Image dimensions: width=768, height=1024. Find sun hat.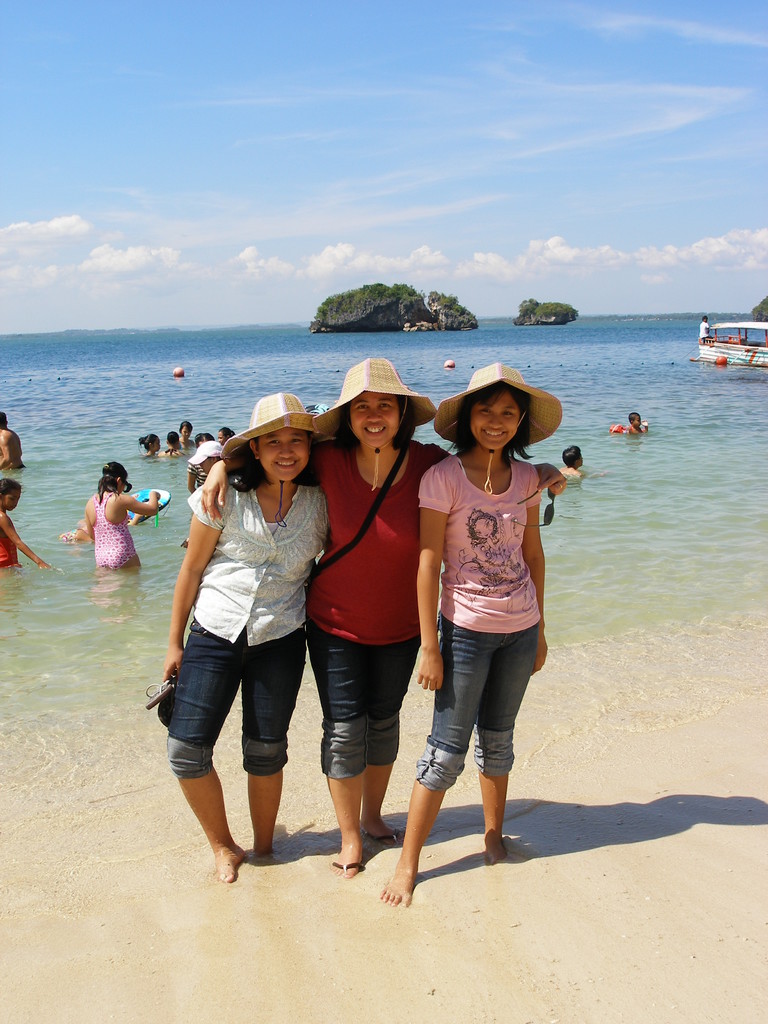
{"x1": 432, "y1": 359, "x2": 562, "y2": 478}.
